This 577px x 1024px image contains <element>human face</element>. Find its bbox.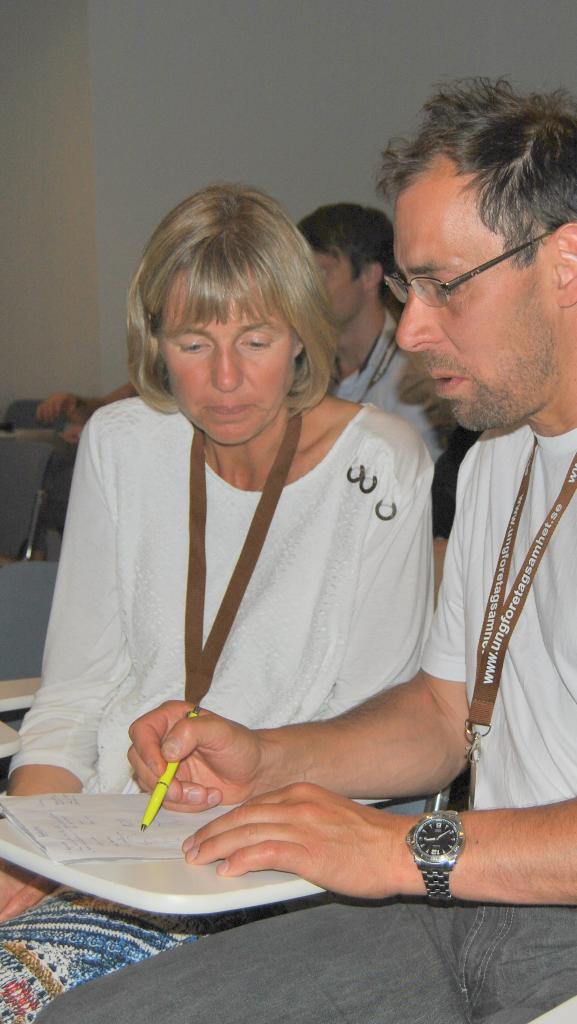
392:187:551:438.
